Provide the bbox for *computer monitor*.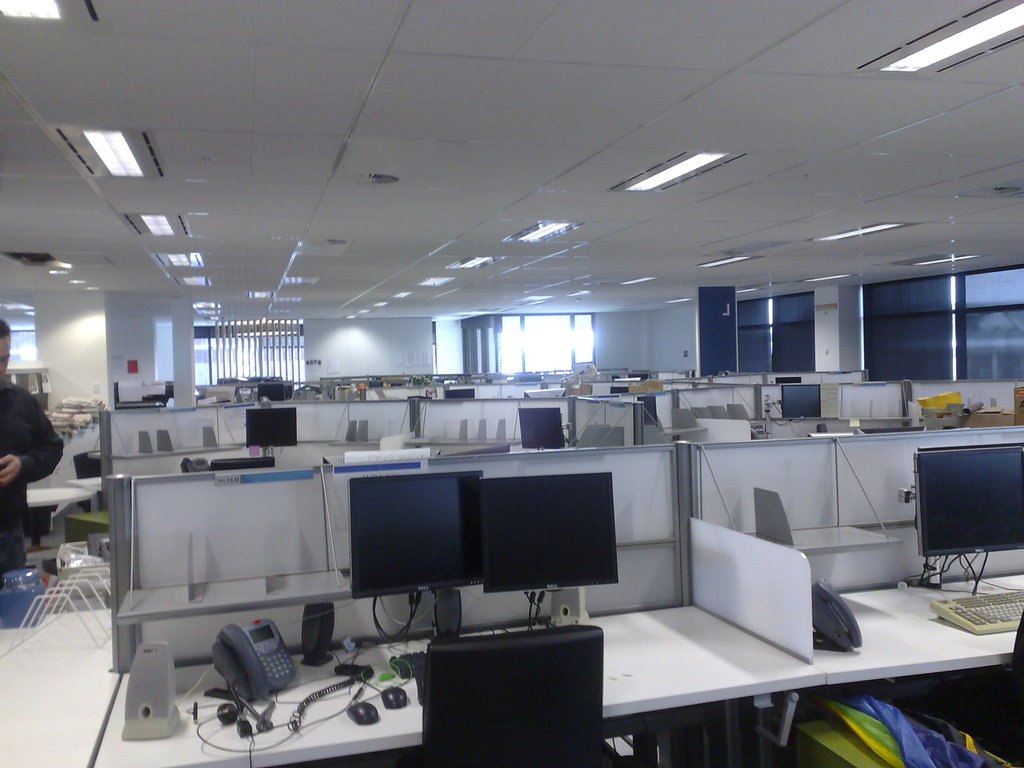
254, 380, 287, 402.
